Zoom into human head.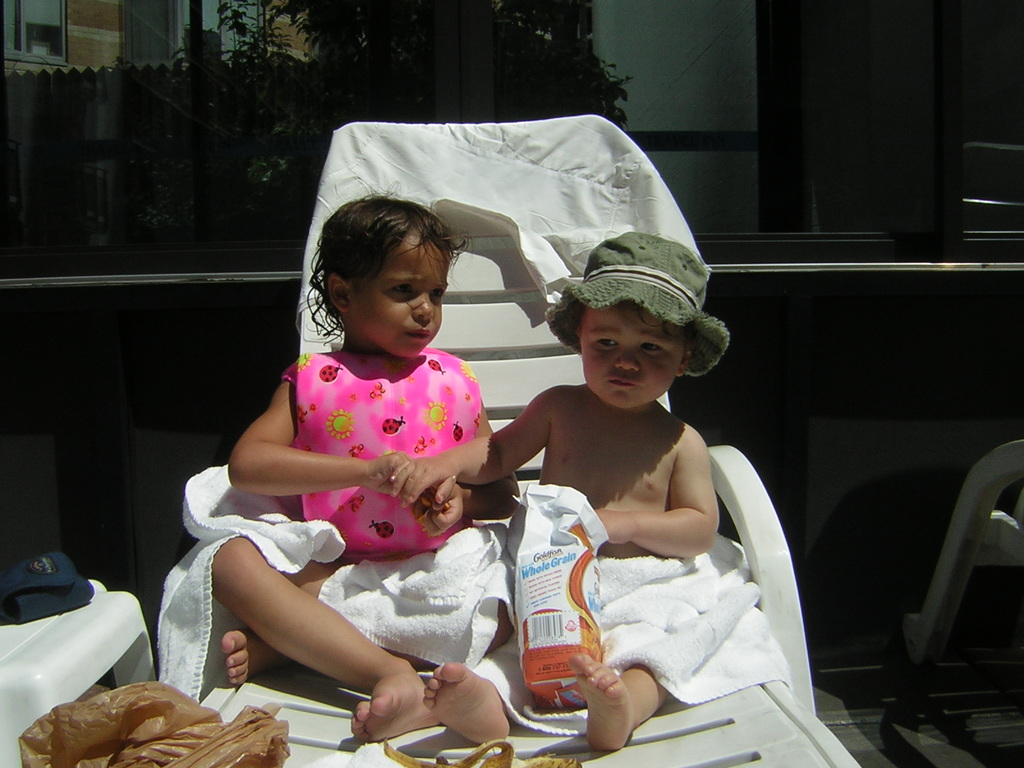
Zoom target: Rect(304, 193, 468, 359).
